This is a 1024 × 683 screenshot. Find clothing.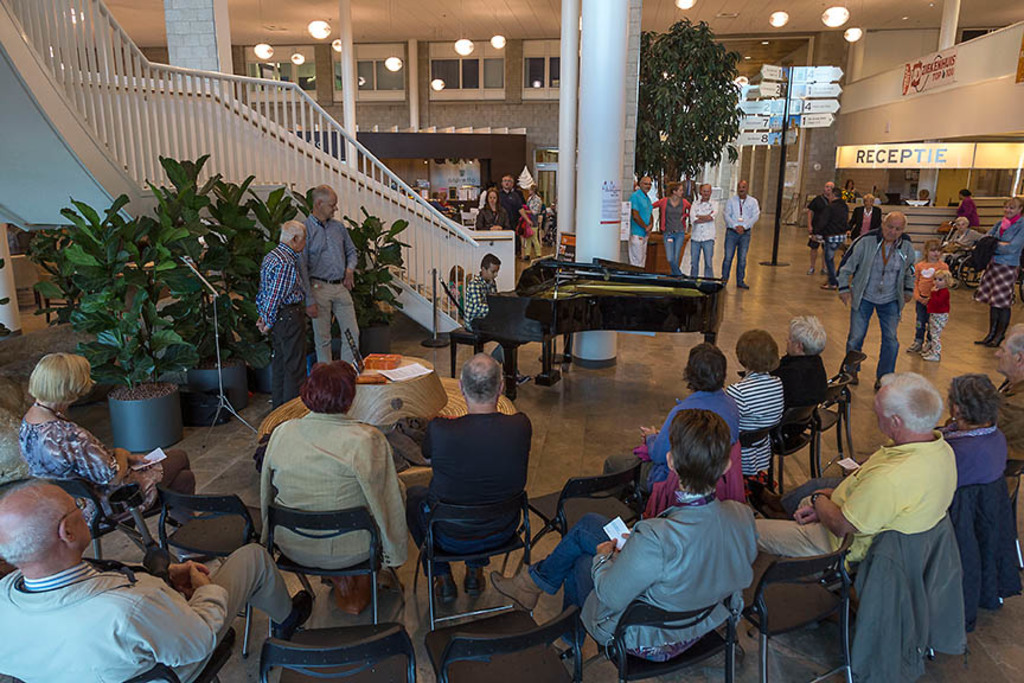
Bounding box: (657,197,691,275).
